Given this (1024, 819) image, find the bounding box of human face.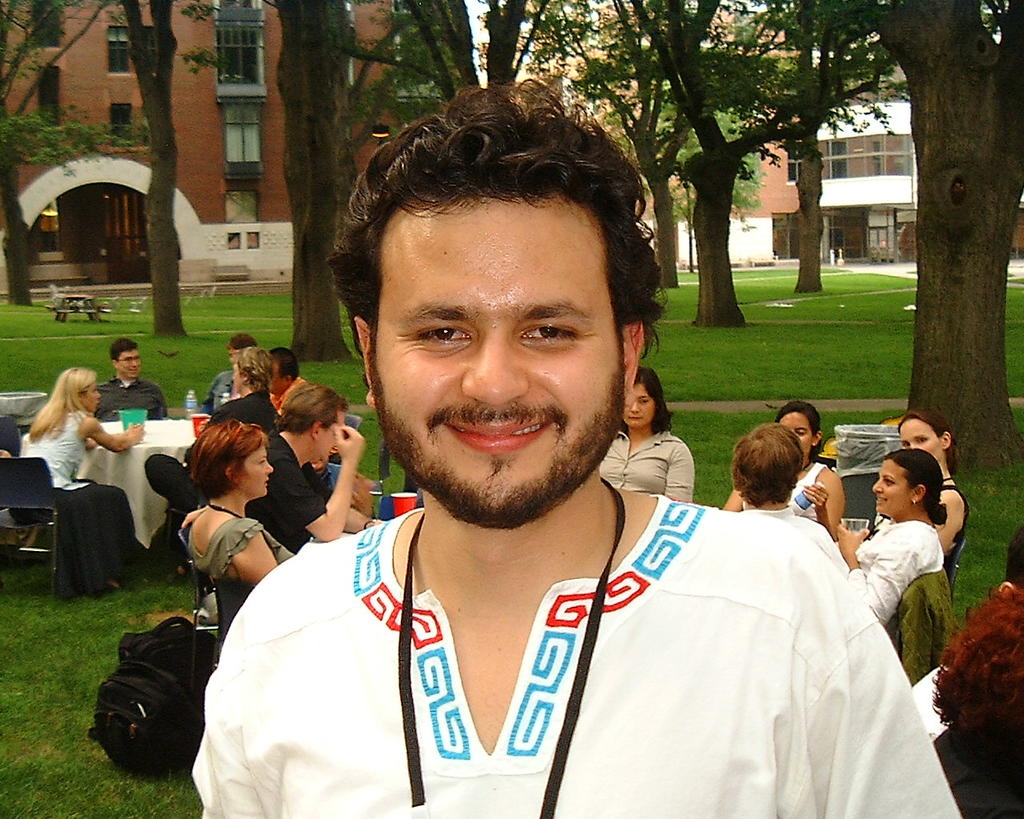
x1=268 y1=362 x2=285 y2=395.
